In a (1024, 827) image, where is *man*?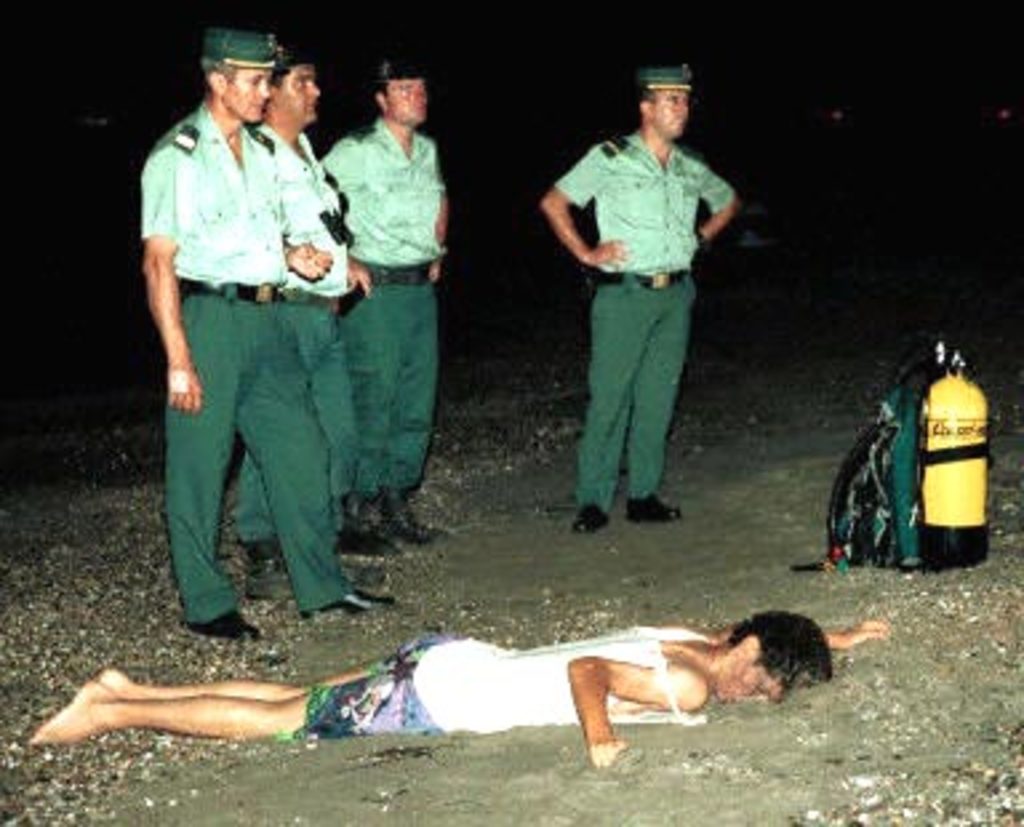
select_region(323, 59, 448, 547).
